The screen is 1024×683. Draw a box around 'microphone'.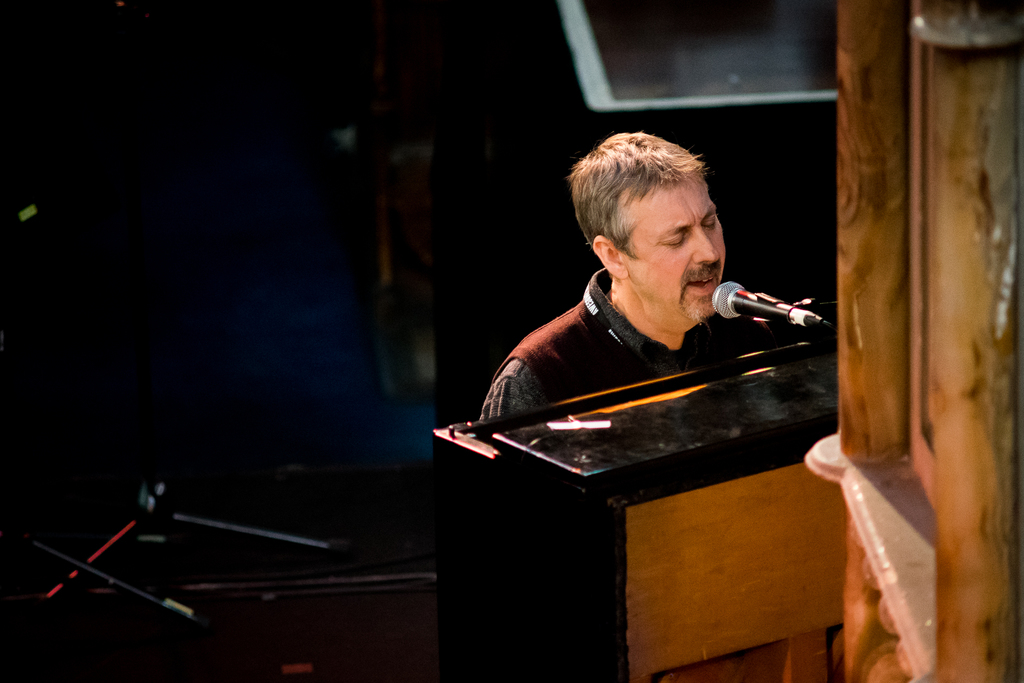
<bbox>710, 274, 828, 324</bbox>.
